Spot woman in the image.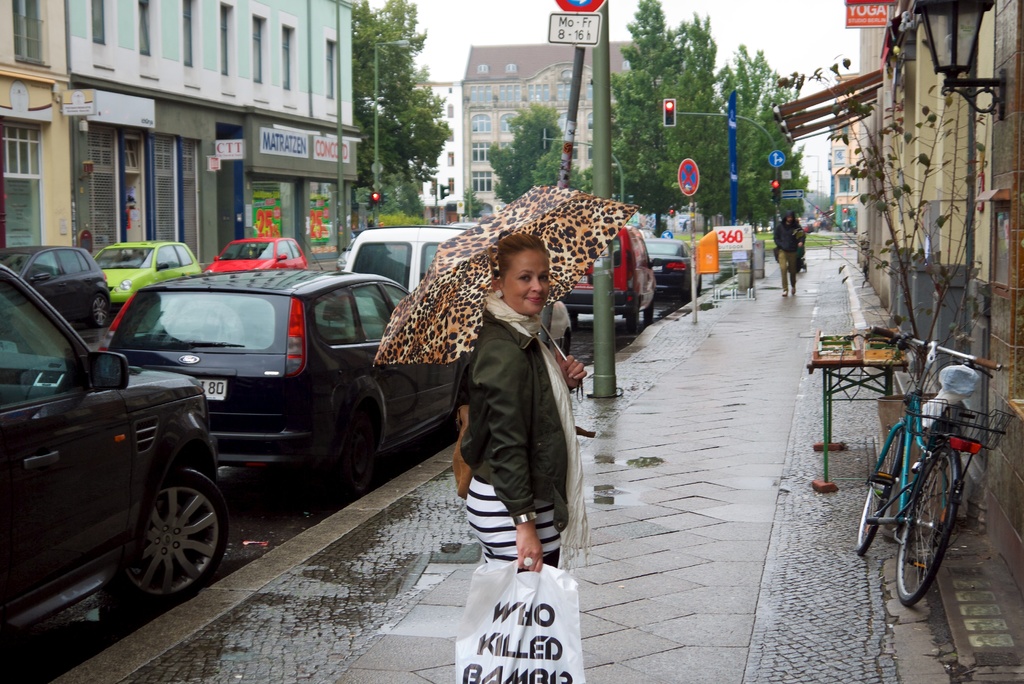
woman found at [449, 231, 592, 585].
